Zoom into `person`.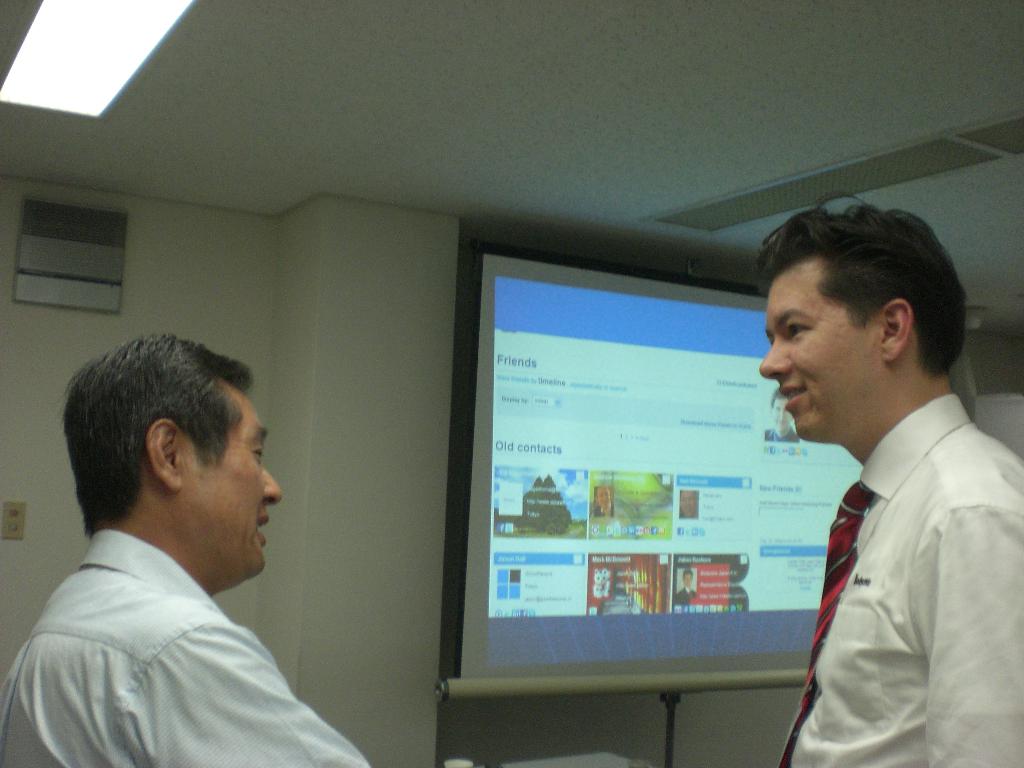
Zoom target: detection(0, 328, 369, 766).
